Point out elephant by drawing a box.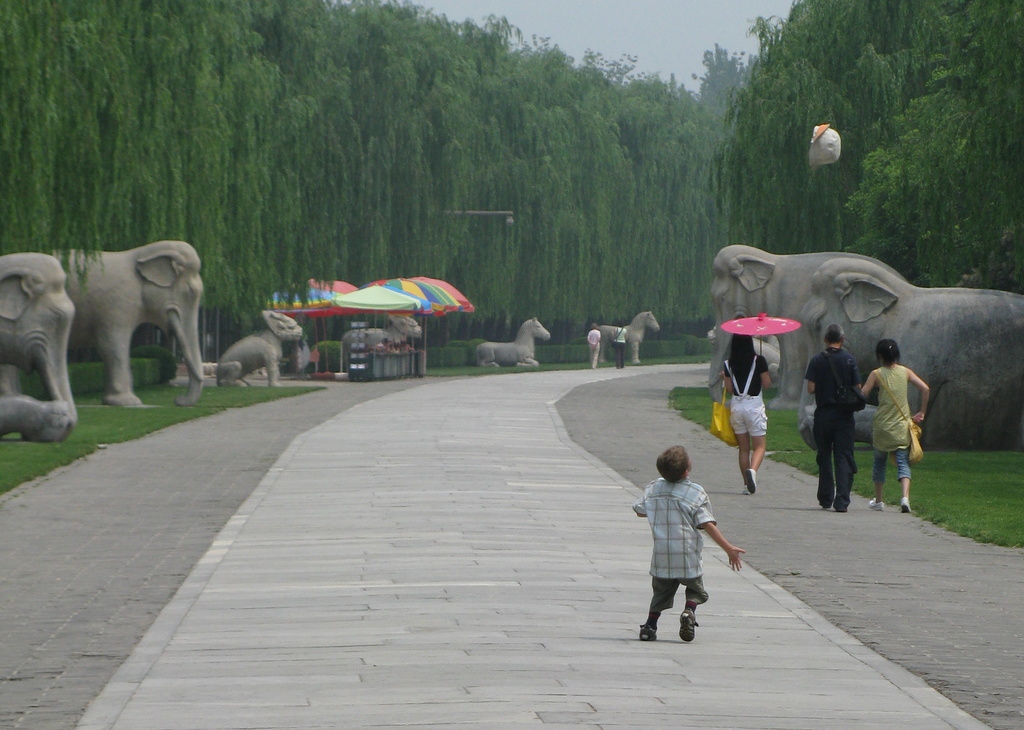
700, 244, 879, 393.
